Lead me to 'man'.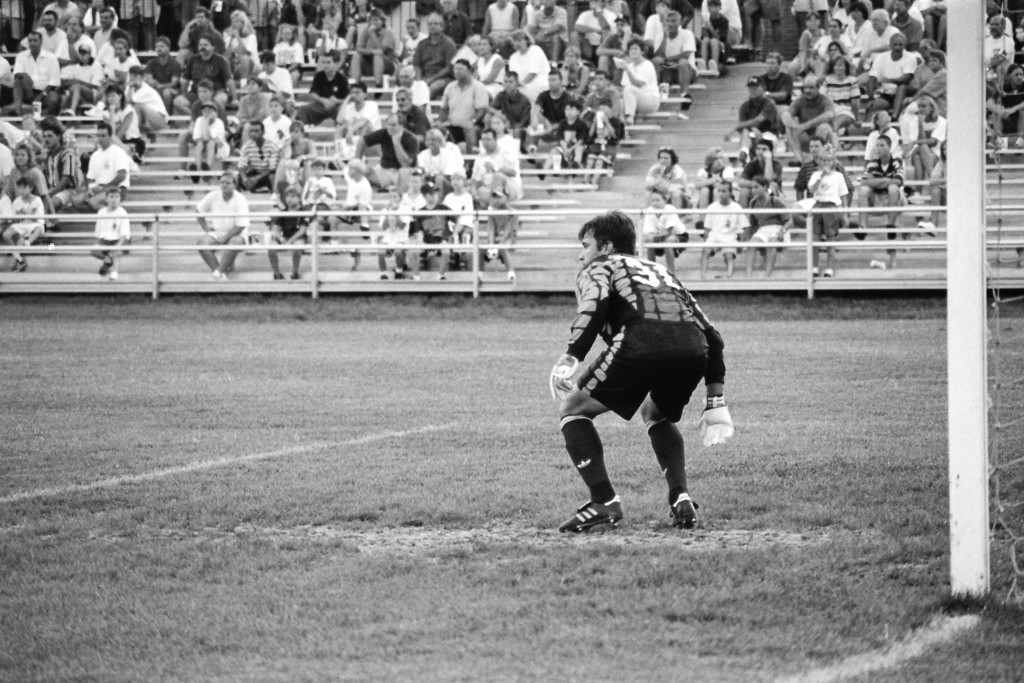
Lead to region(11, 31, 65, 122).
